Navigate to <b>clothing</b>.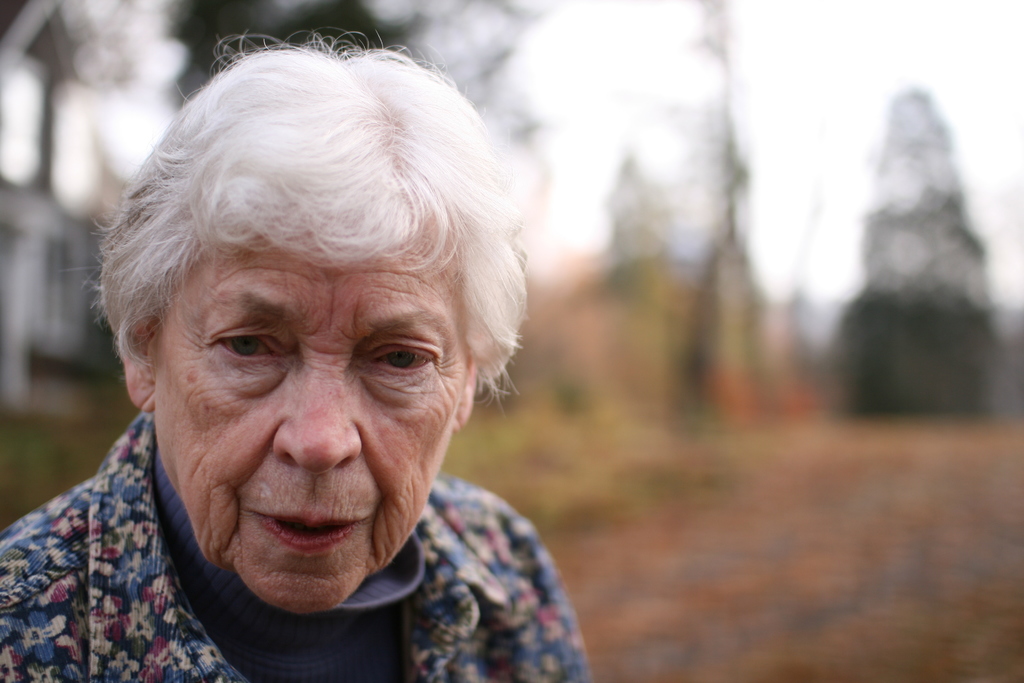
Navigation target: Rect(0, 400, 589, 682).
